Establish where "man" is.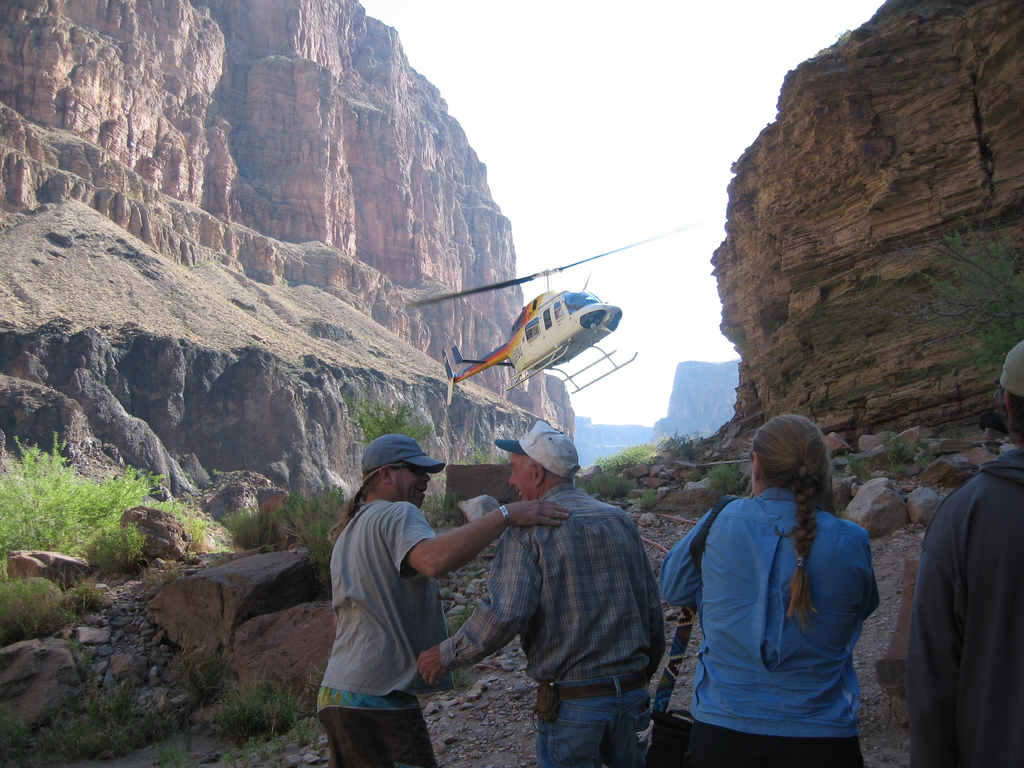
Established at left=907, top=342, right=1023, bottom=767.
